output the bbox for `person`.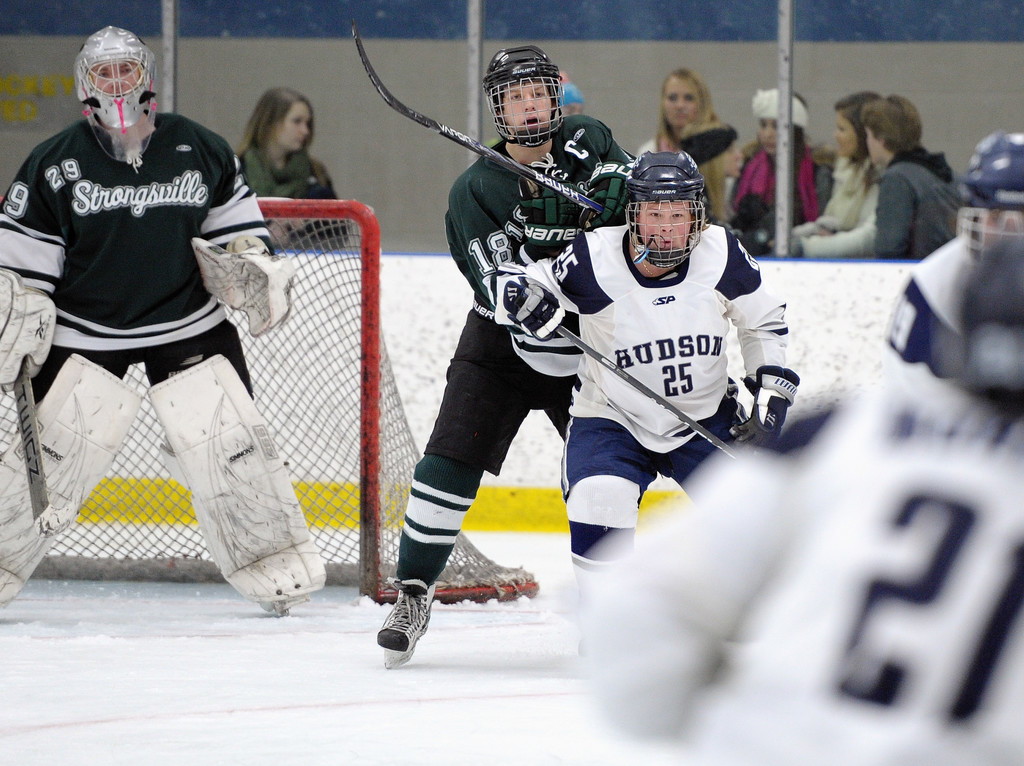
detection(377, 36, 641, 674).
